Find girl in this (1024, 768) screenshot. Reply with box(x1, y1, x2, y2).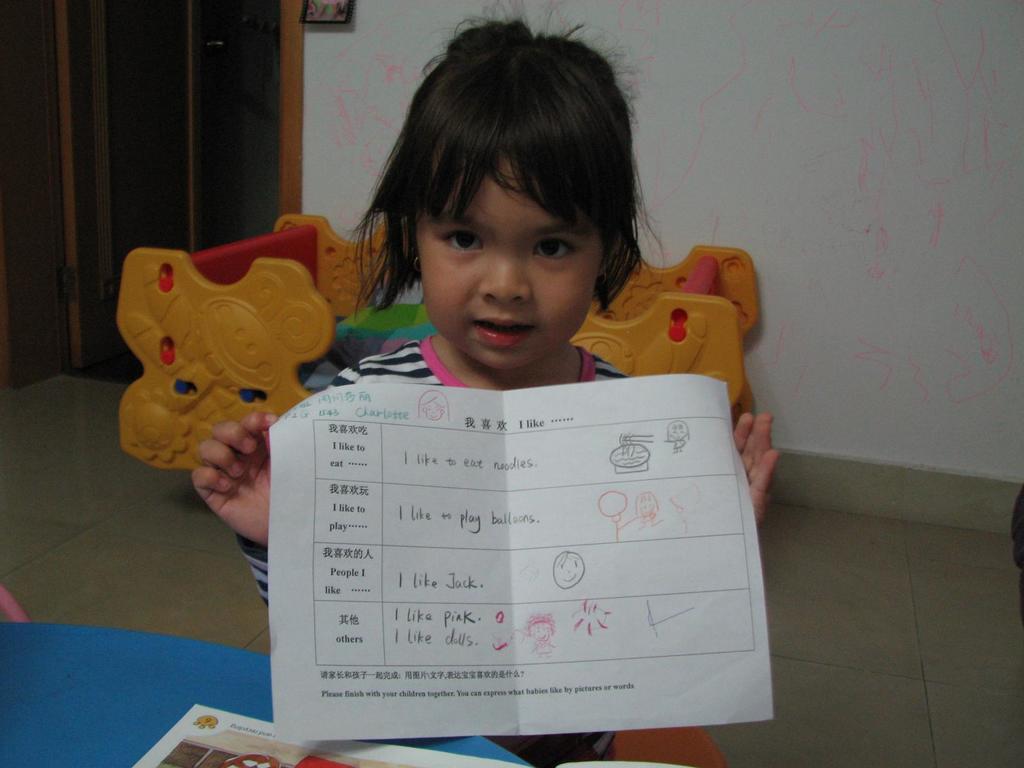
box(191, 0, 775, 760).
